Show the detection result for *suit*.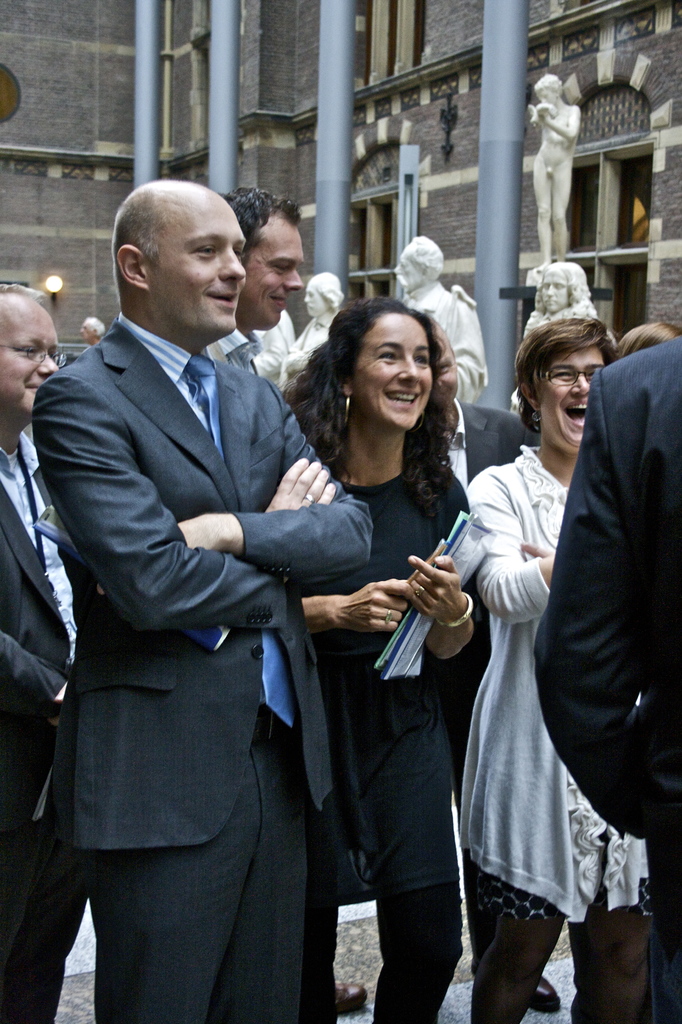
(left=444, top=399, right=543, bottom=972).
